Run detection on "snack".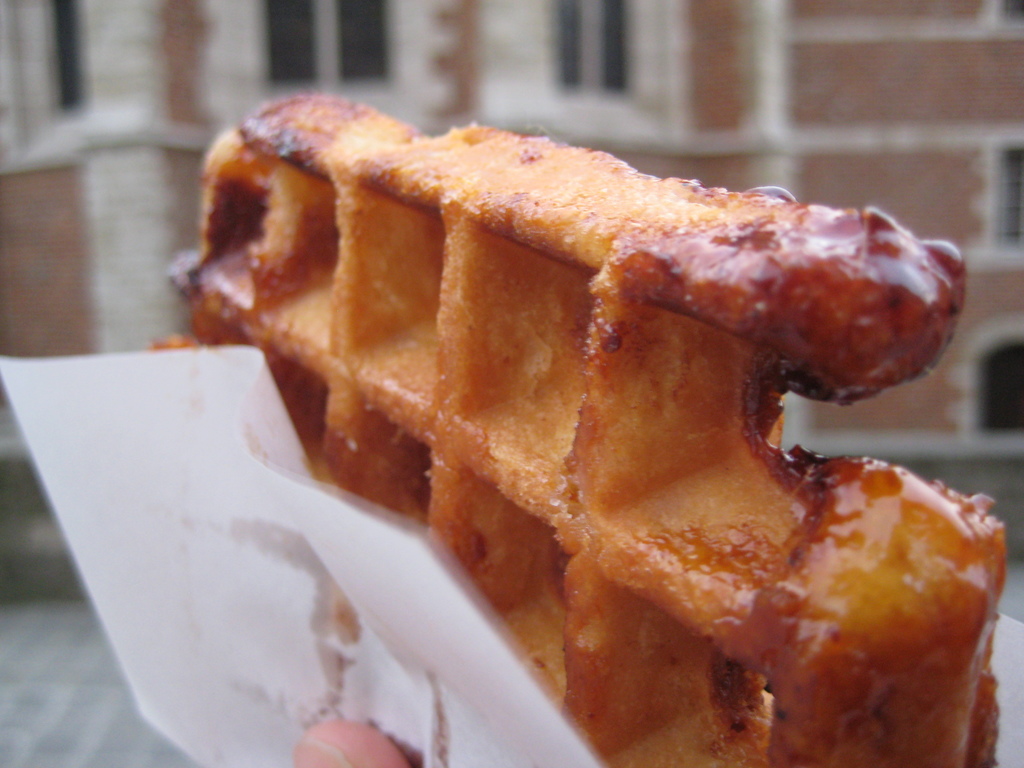
Result: (left=173, top=94, right=1023, bottom=761).
